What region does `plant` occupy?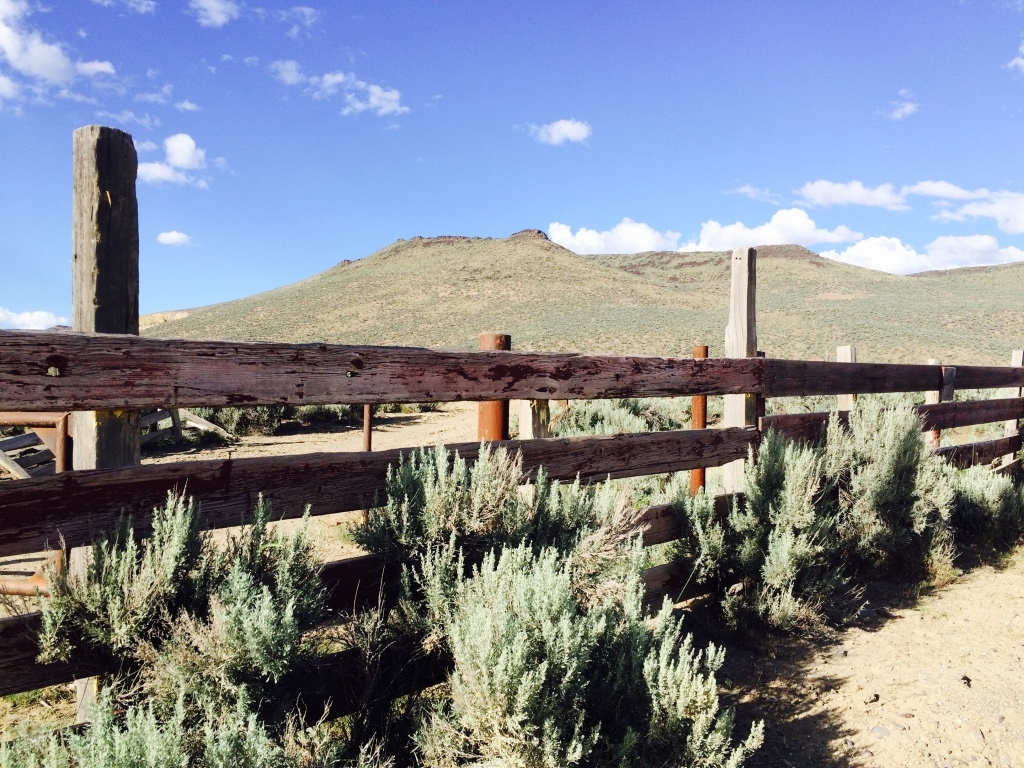
left=791, top=369, right=1023, bottom=601.
